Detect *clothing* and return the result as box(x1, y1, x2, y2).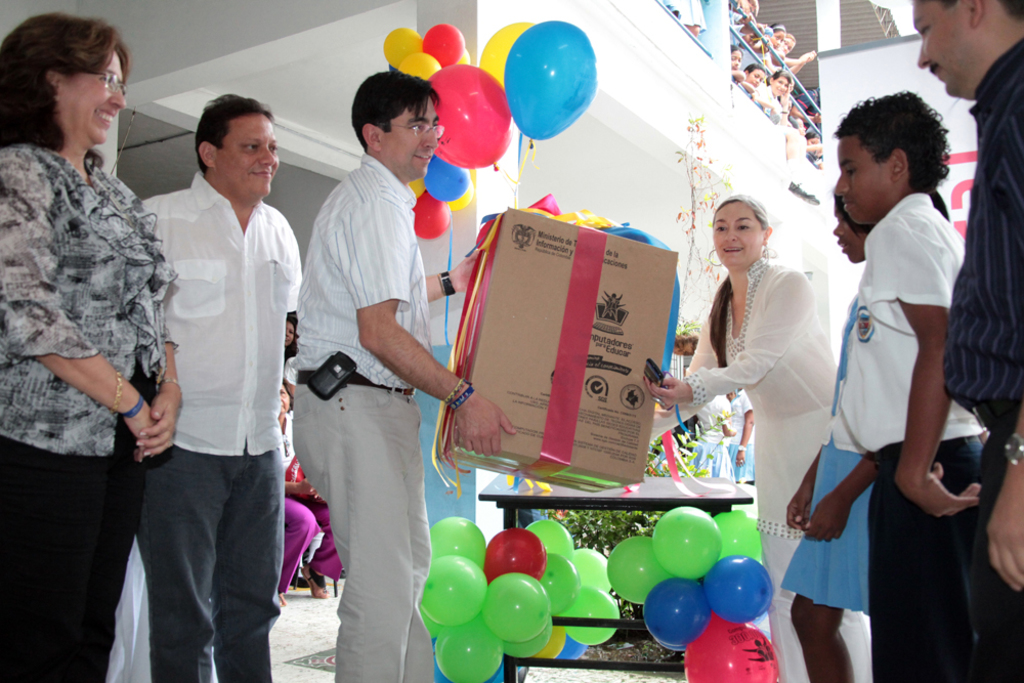
box(727, 385, 757, 485).
